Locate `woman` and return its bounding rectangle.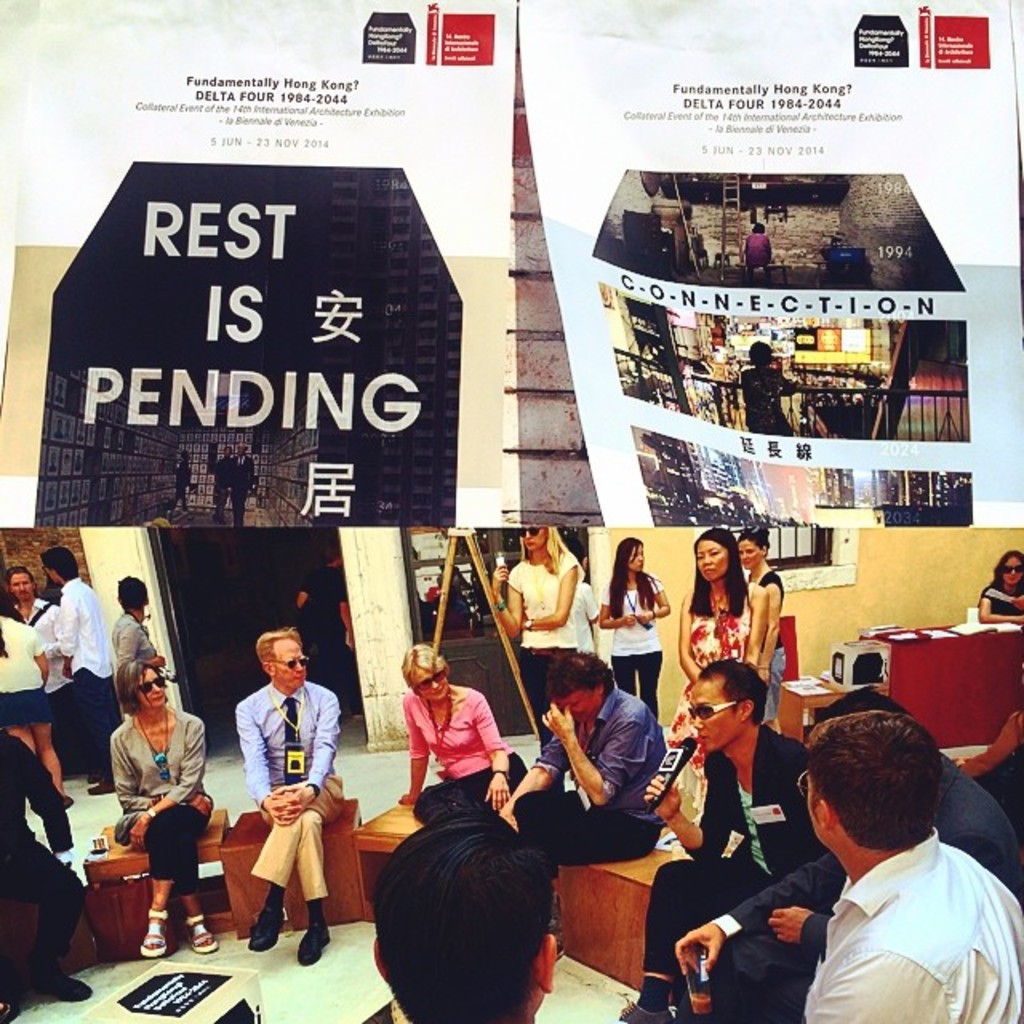
<box>486,528,582,741</box>.
